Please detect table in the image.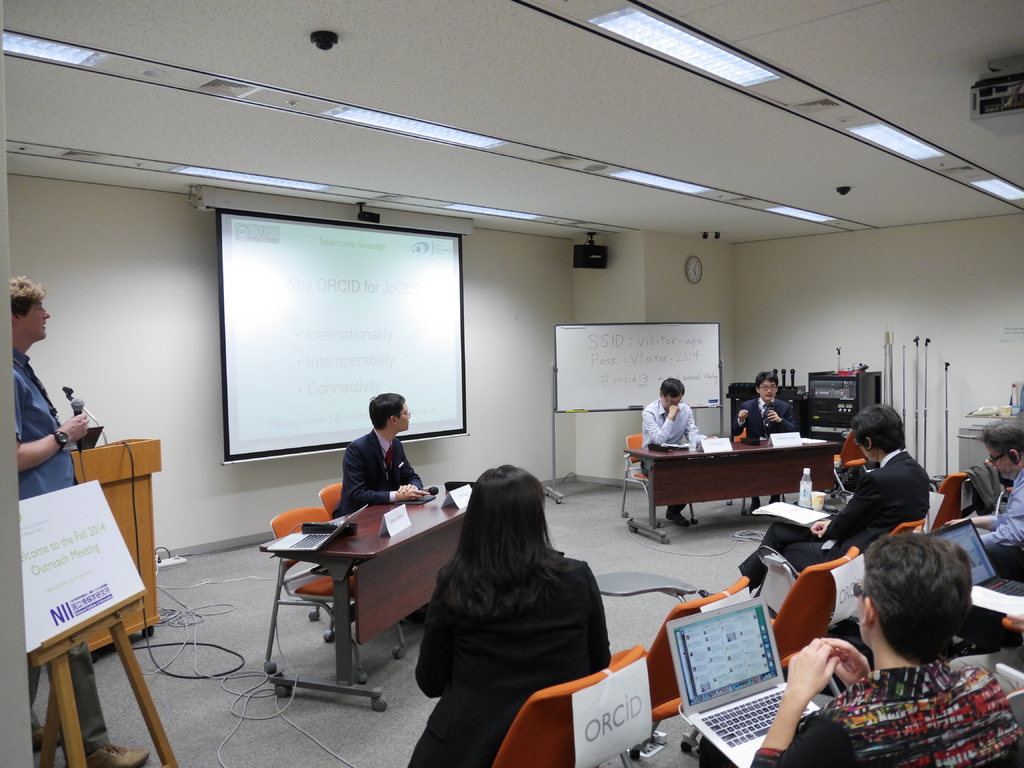
box=[246, 483, 468, 694].
